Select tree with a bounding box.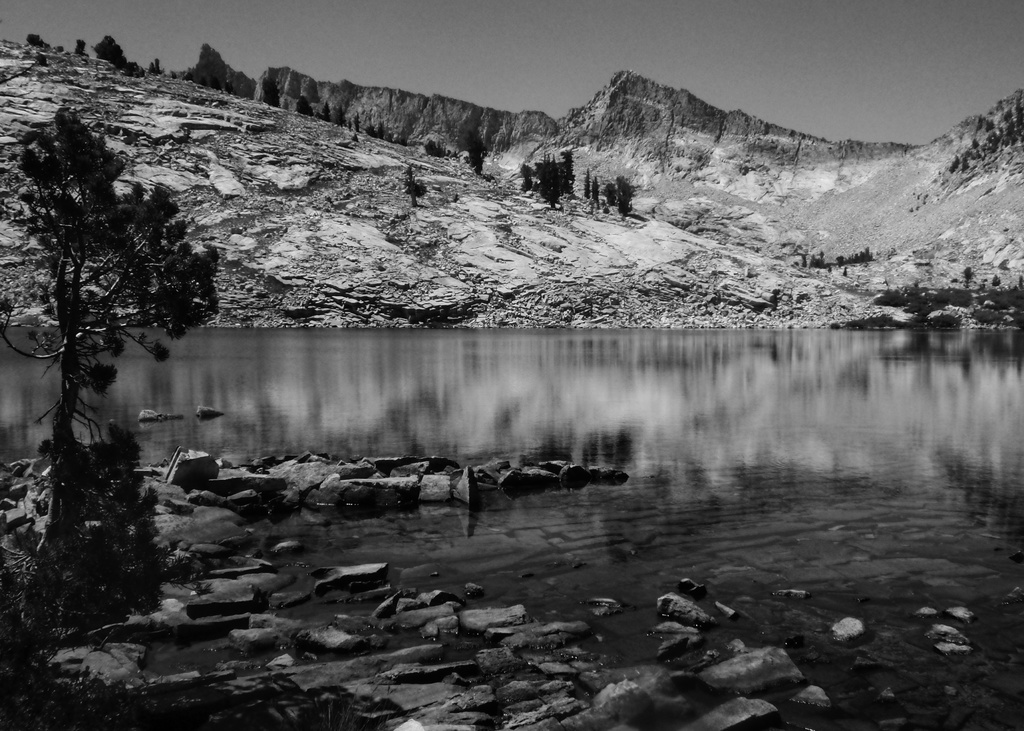
(94,34,131,70).
